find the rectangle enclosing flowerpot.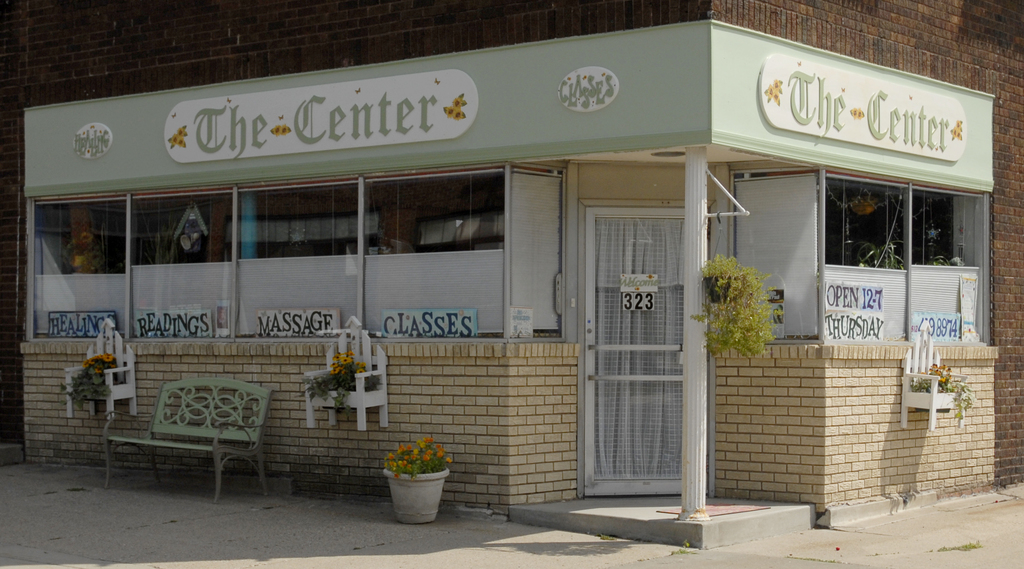
<bbox>376, 454, 451, 524</bbox>.
